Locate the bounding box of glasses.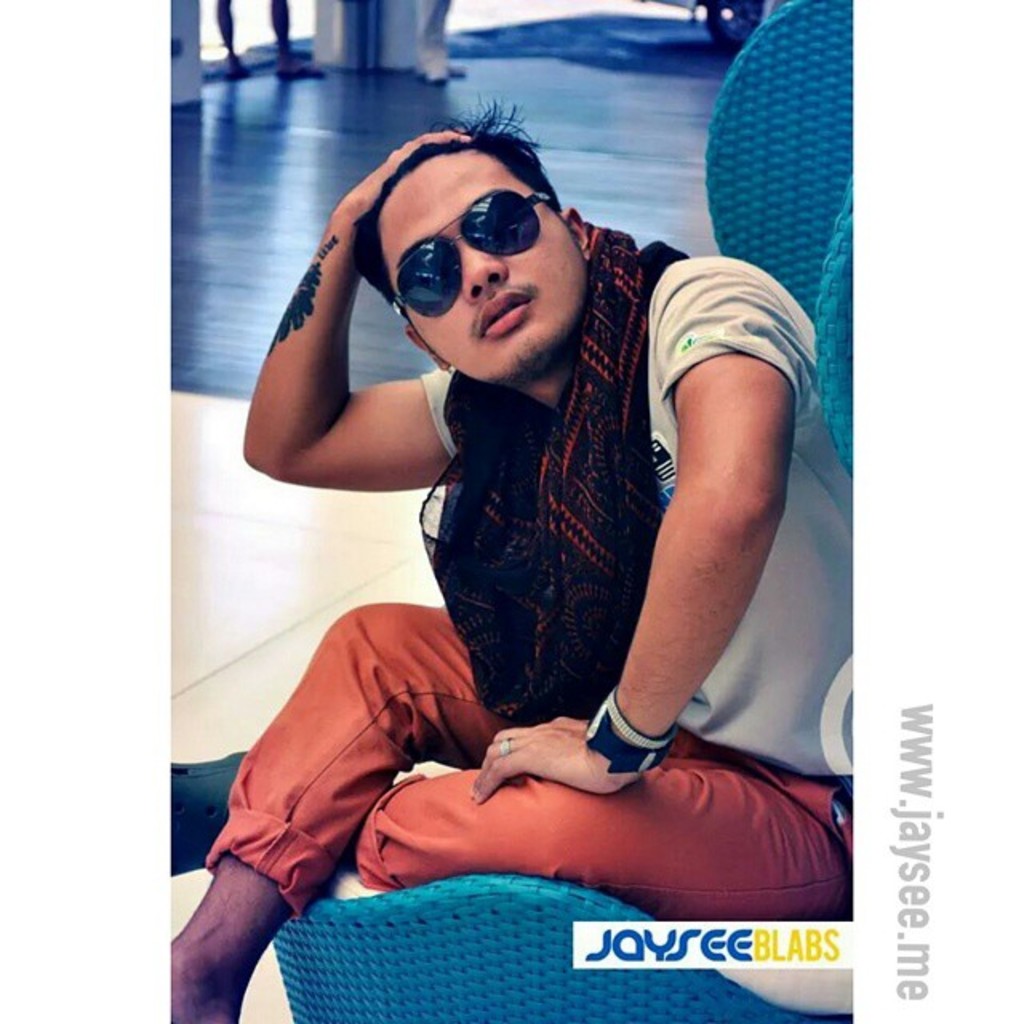
Bounding box: (390, 187, 566, 322).
